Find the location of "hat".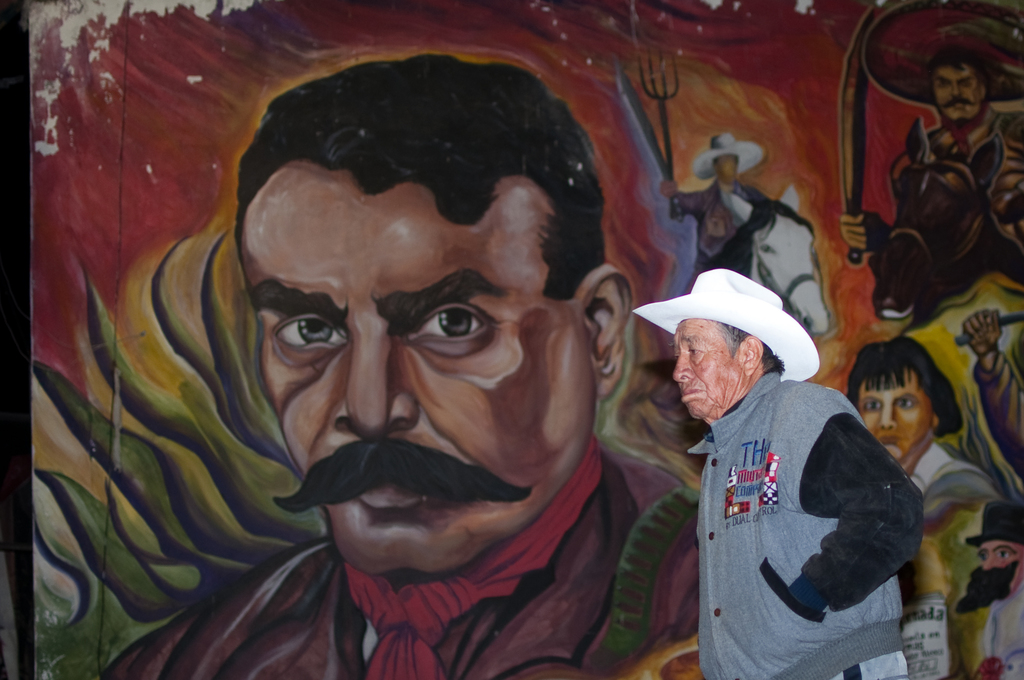
Location: rect(630, 265, 815, 380).
